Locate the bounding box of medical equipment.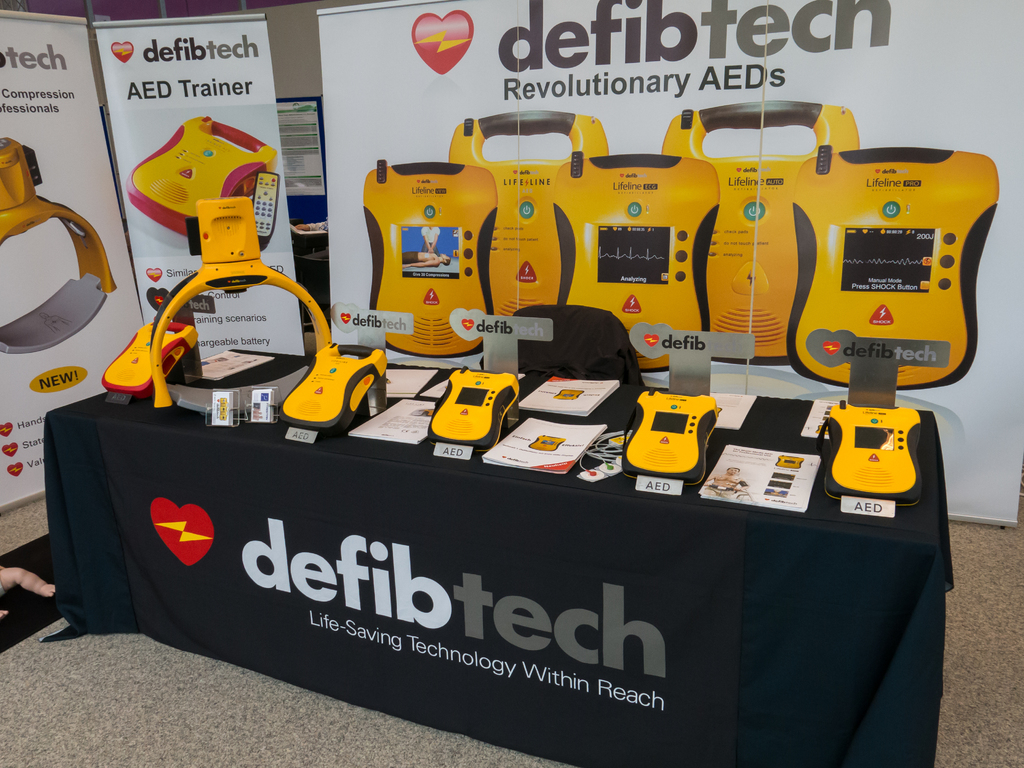
Bounding box: box(99, 320, 201, 406).
